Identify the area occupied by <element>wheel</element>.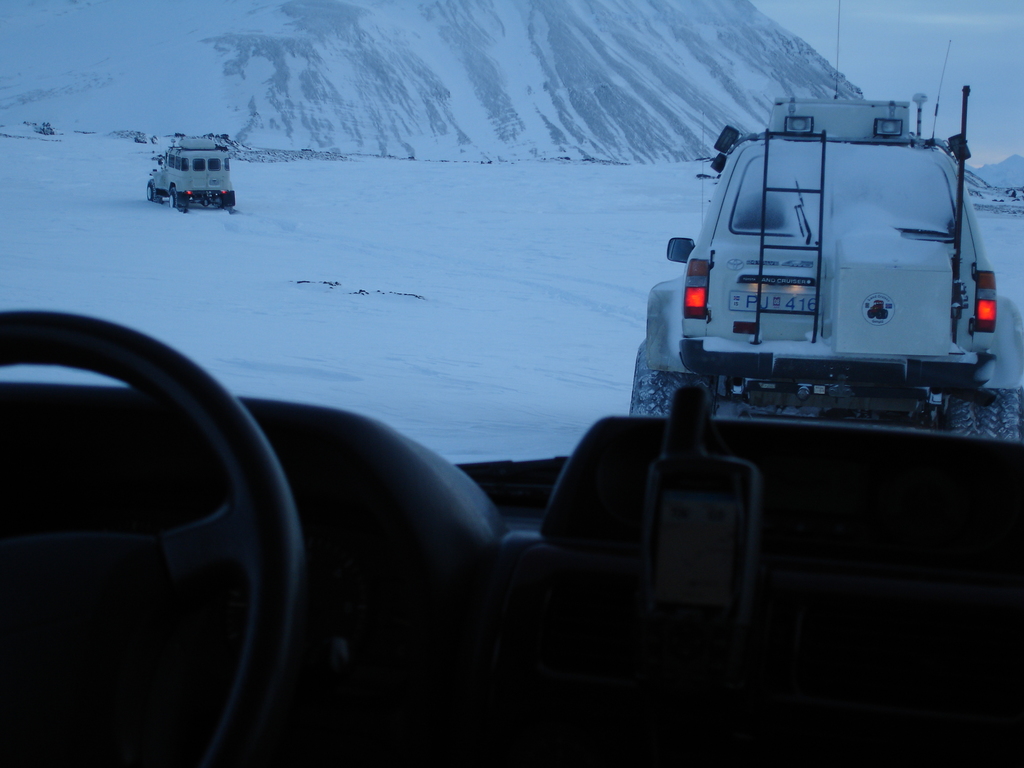
Area: 628,336,691,415.
